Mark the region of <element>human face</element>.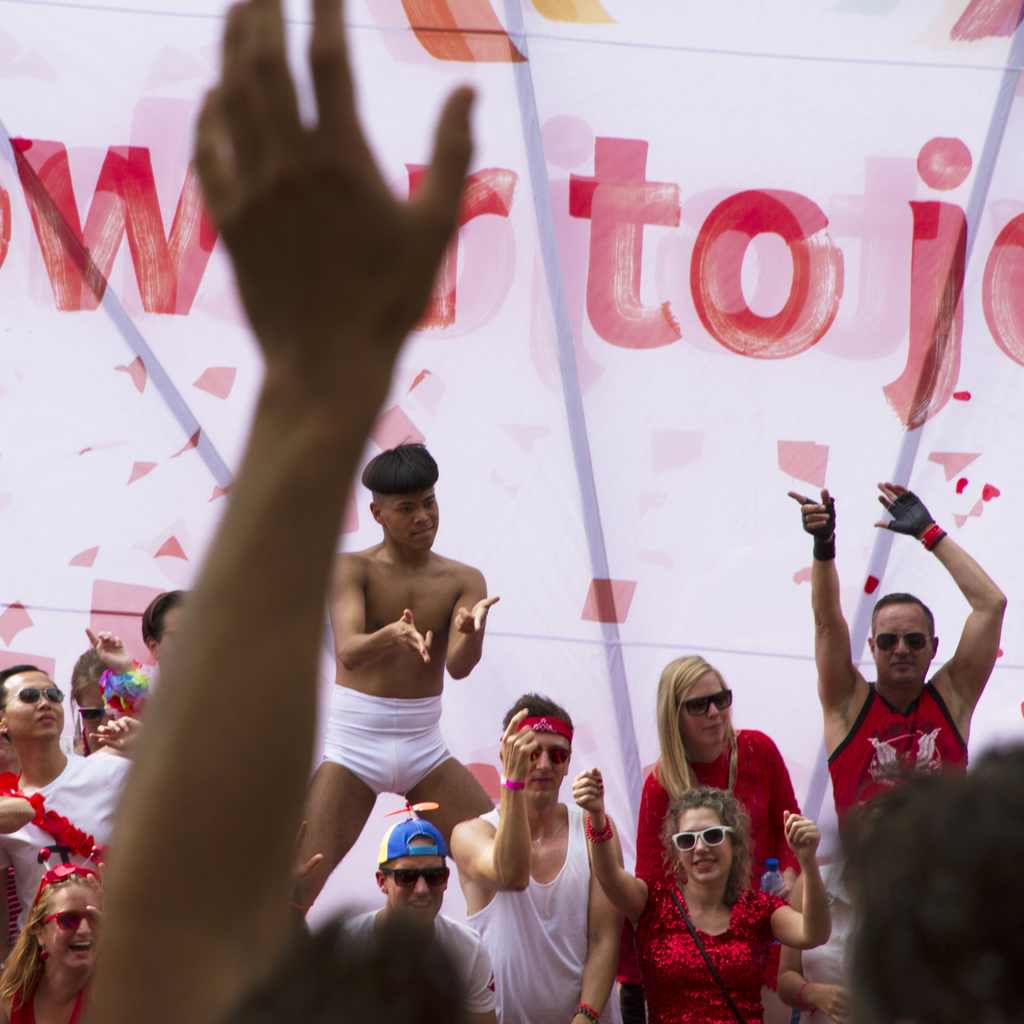
Region: [678, 676, 731, 751].
